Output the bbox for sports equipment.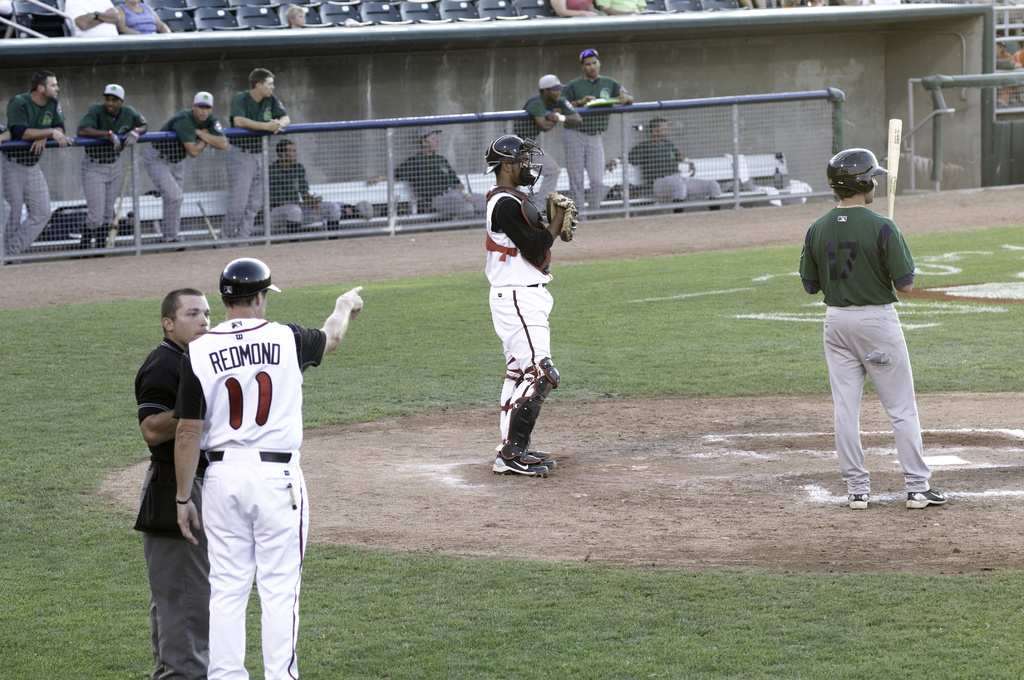
x1=824, y1=143, x2=891, y2=198.
